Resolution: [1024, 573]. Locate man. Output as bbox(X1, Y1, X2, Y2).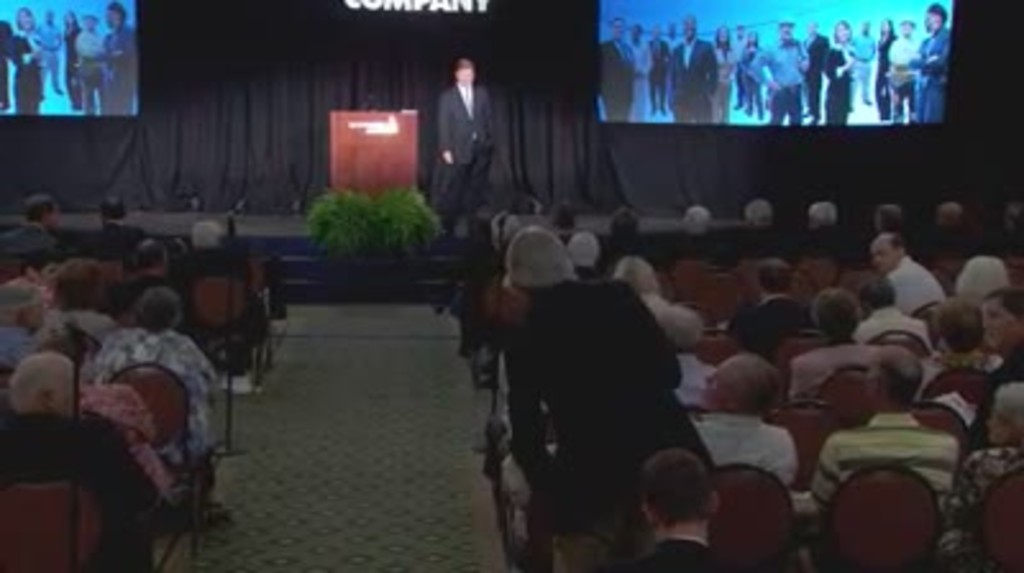
bbox(904, 0, 945, 120).
